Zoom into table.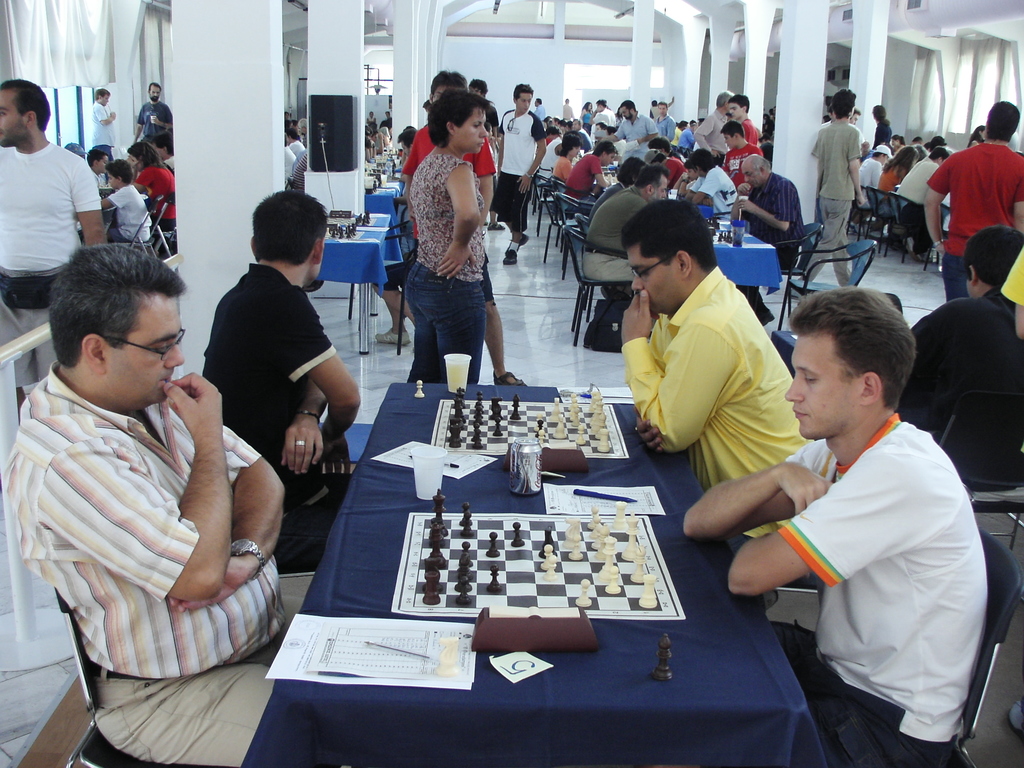
Zoom target: 314 213 401 354.
